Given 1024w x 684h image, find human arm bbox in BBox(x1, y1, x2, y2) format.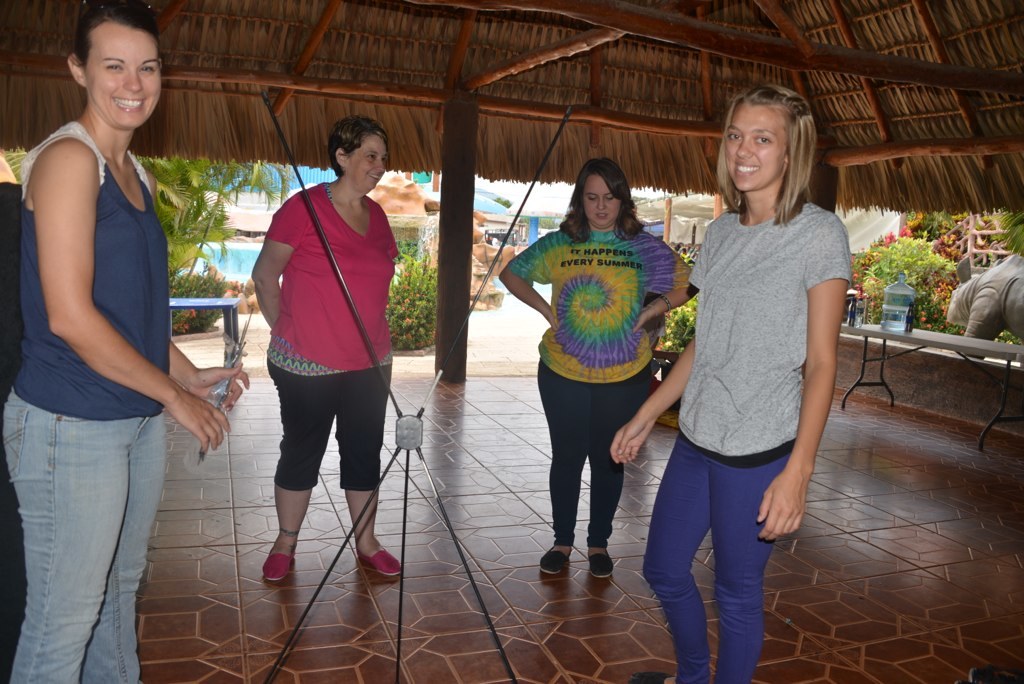
BBox(495, 230, 556, 329).
